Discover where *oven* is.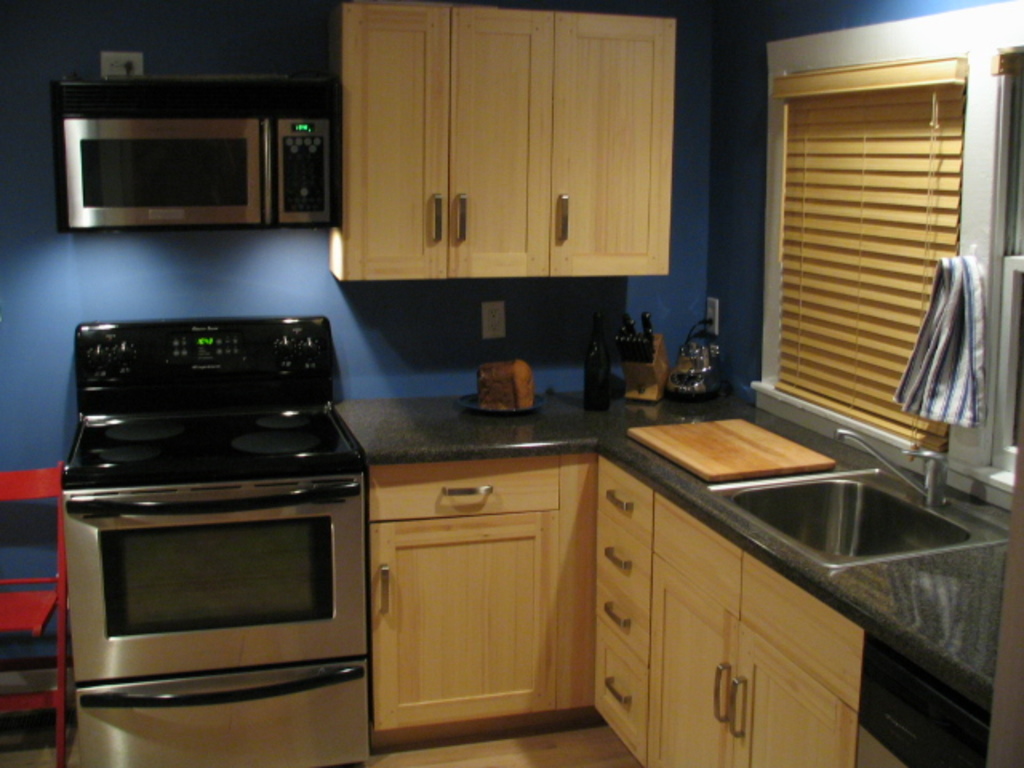
Discovered at select_region(54, 464, 371, 763).
